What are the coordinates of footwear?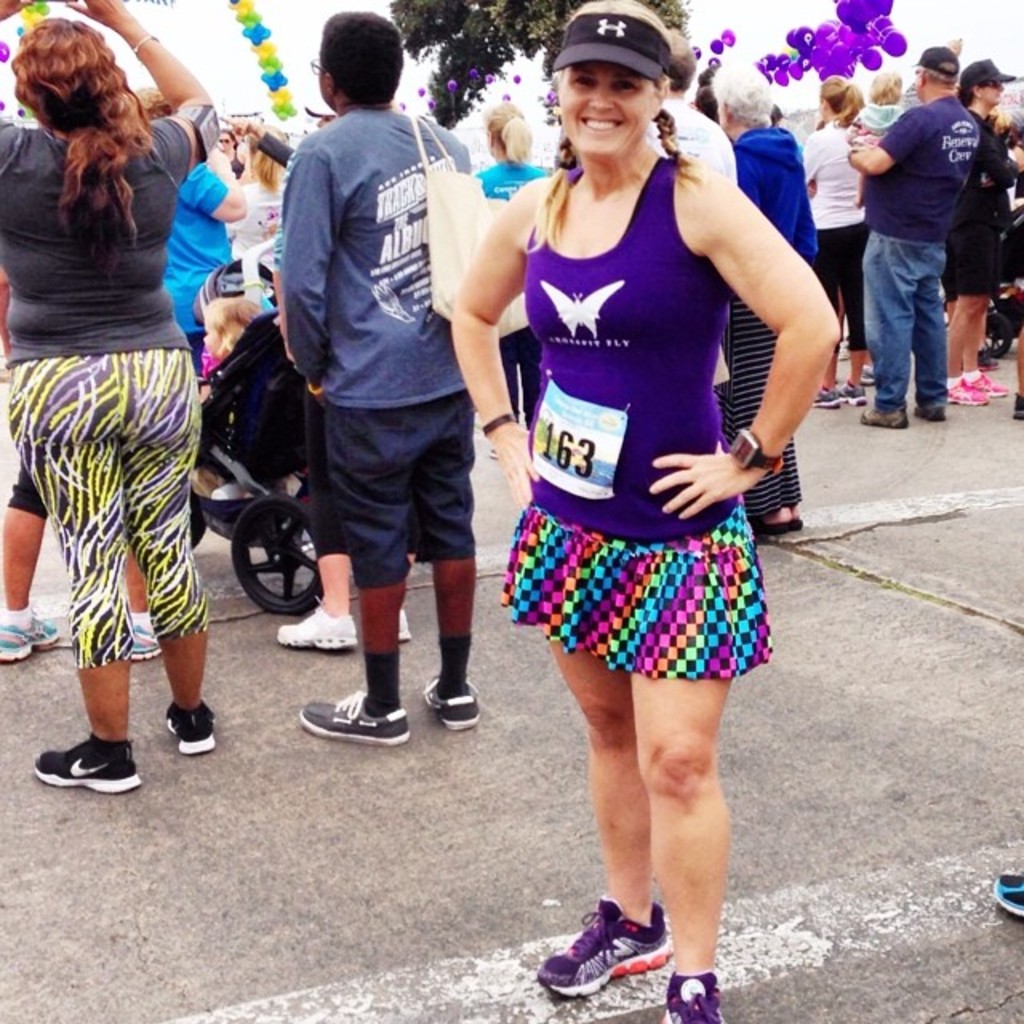
<box>861,362,874,389</box>.
